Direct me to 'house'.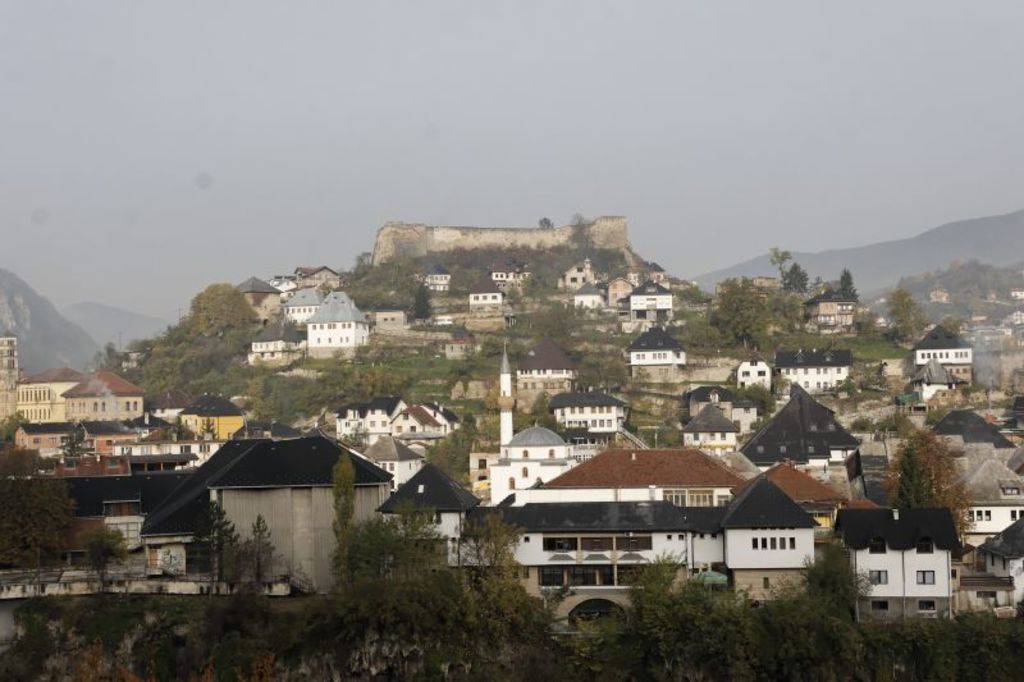
Direction: (x1=371, y1=305, x2=410, y2=338).
